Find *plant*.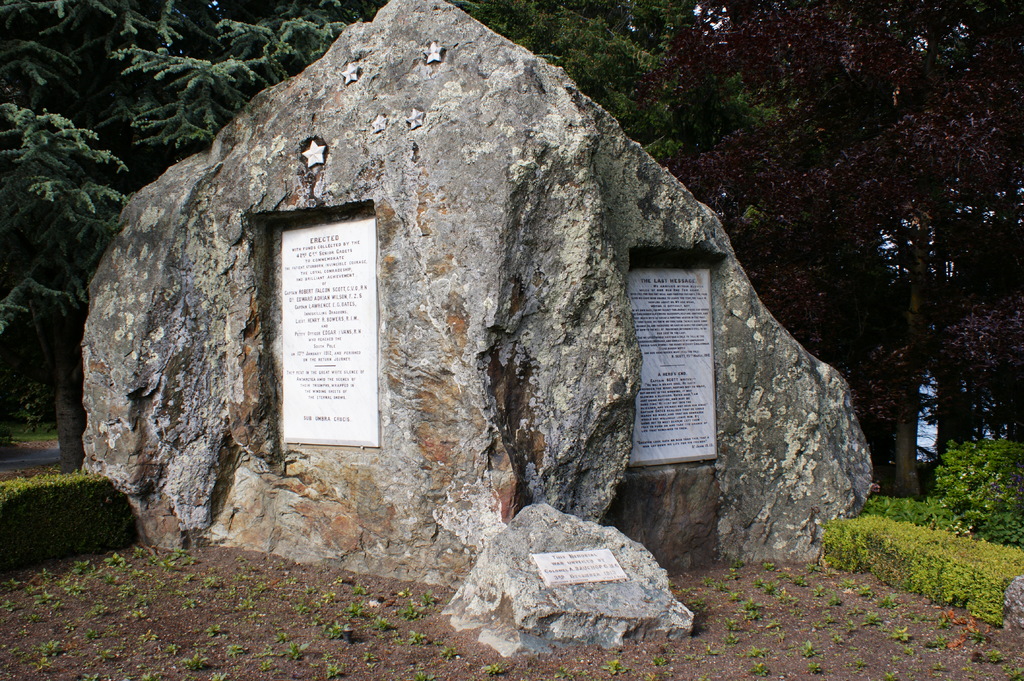
980, 652, 1005, 665.
